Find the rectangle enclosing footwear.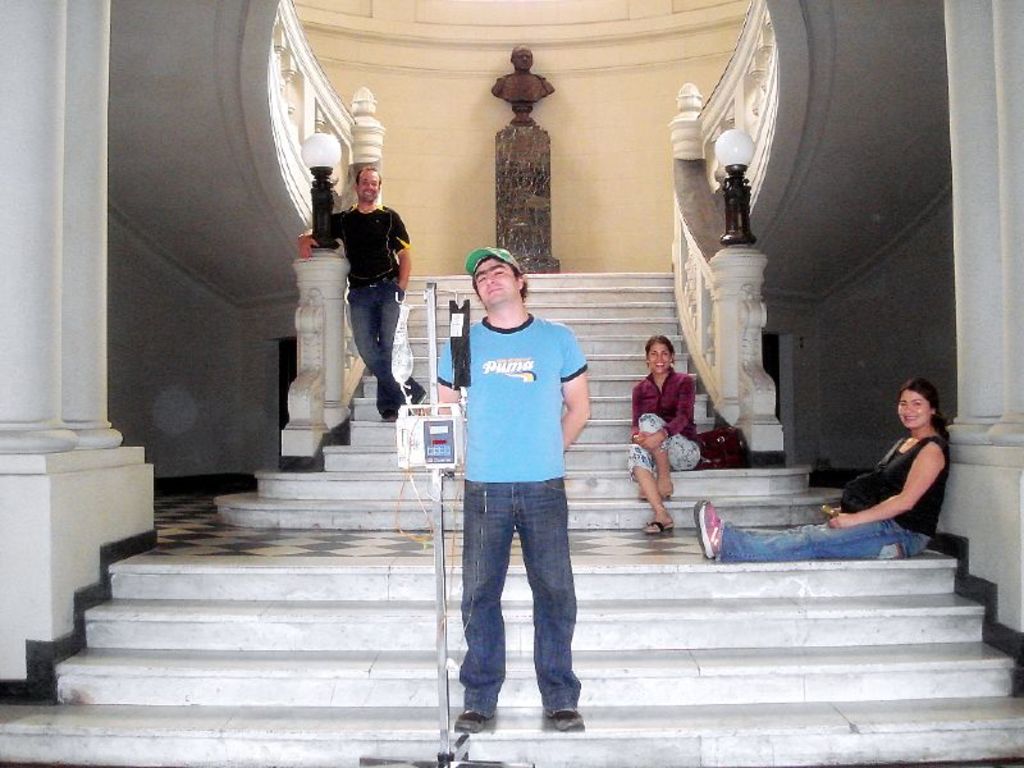
{"x1": 548, "y1": 713, "x2": 582, "y2": 731}.
